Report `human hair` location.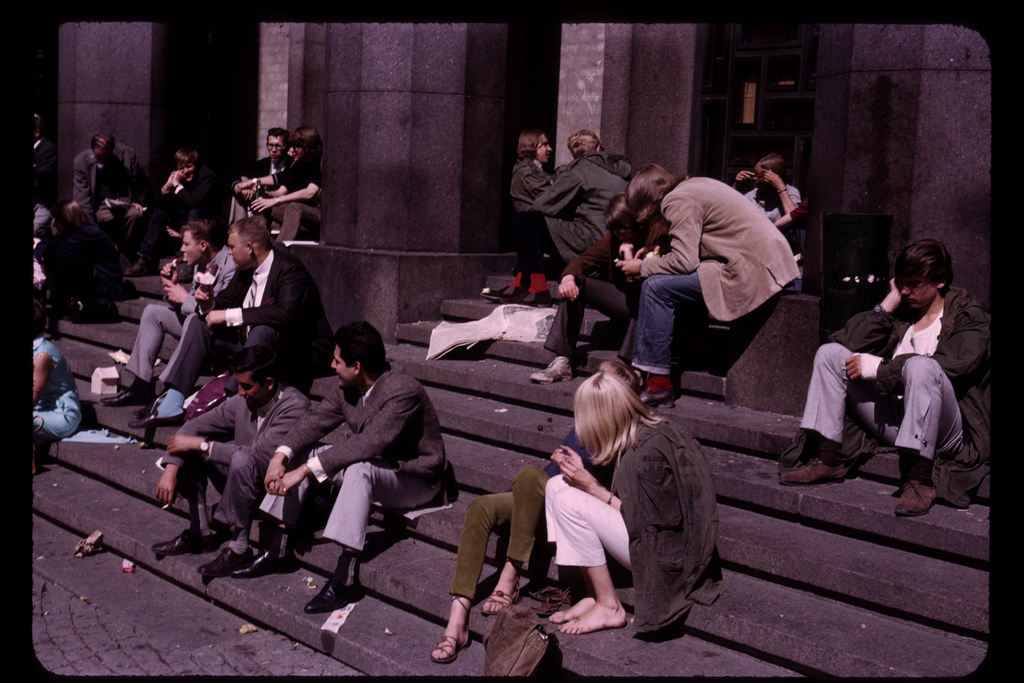
Report: 516/129/546/163.
